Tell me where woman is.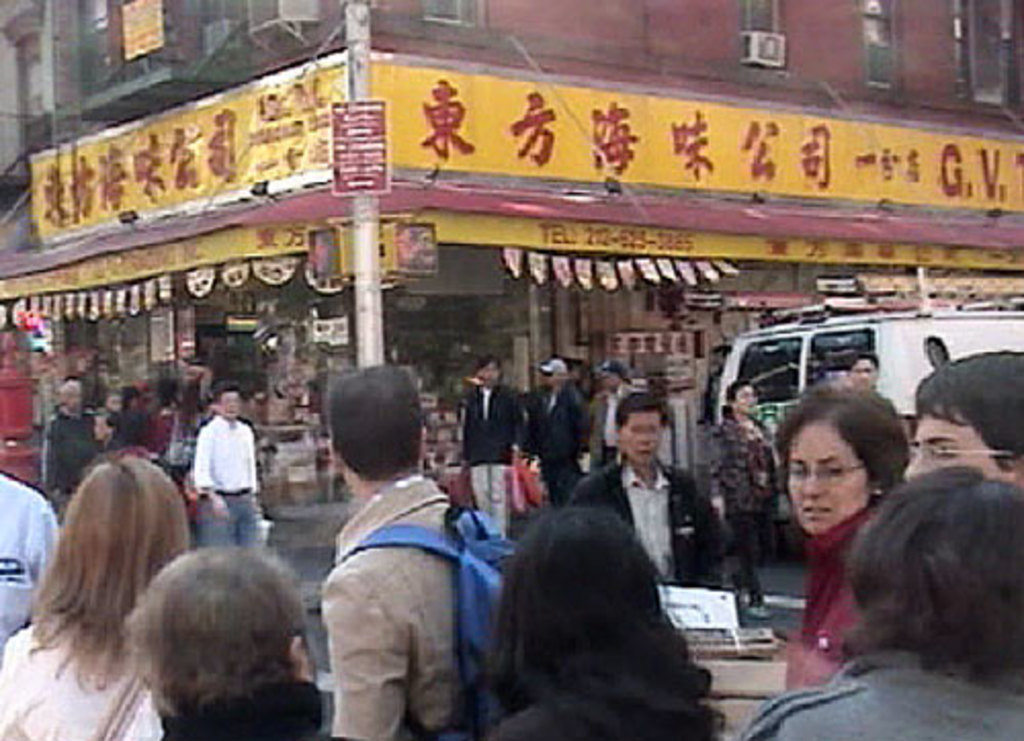
woman is at {"x1": 772, "y1": 385, "x2": 909, "y2": 698}.
